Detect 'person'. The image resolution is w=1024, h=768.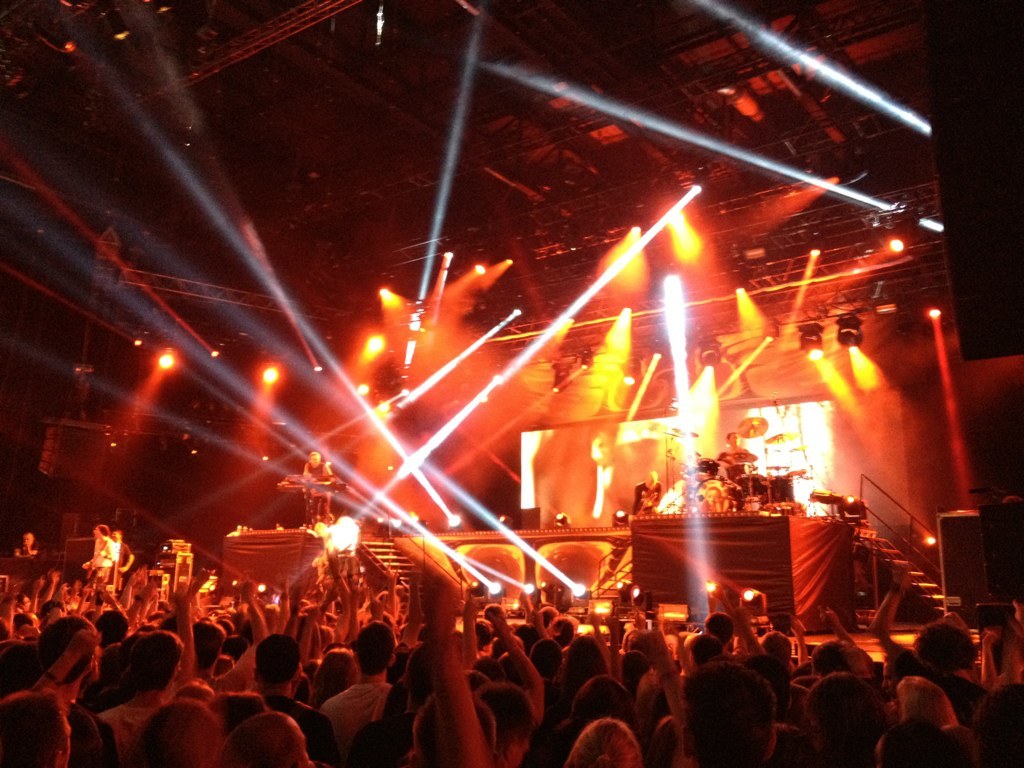
select_region(96, 626, 188, 767).
